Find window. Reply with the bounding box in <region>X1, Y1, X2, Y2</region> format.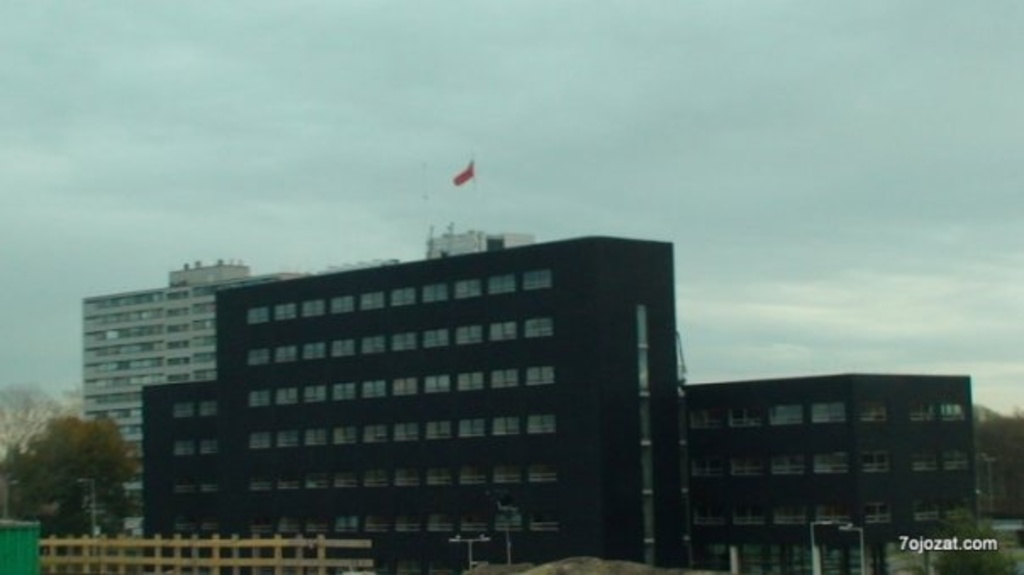
<region>773, 402, 805, 424</region>.
